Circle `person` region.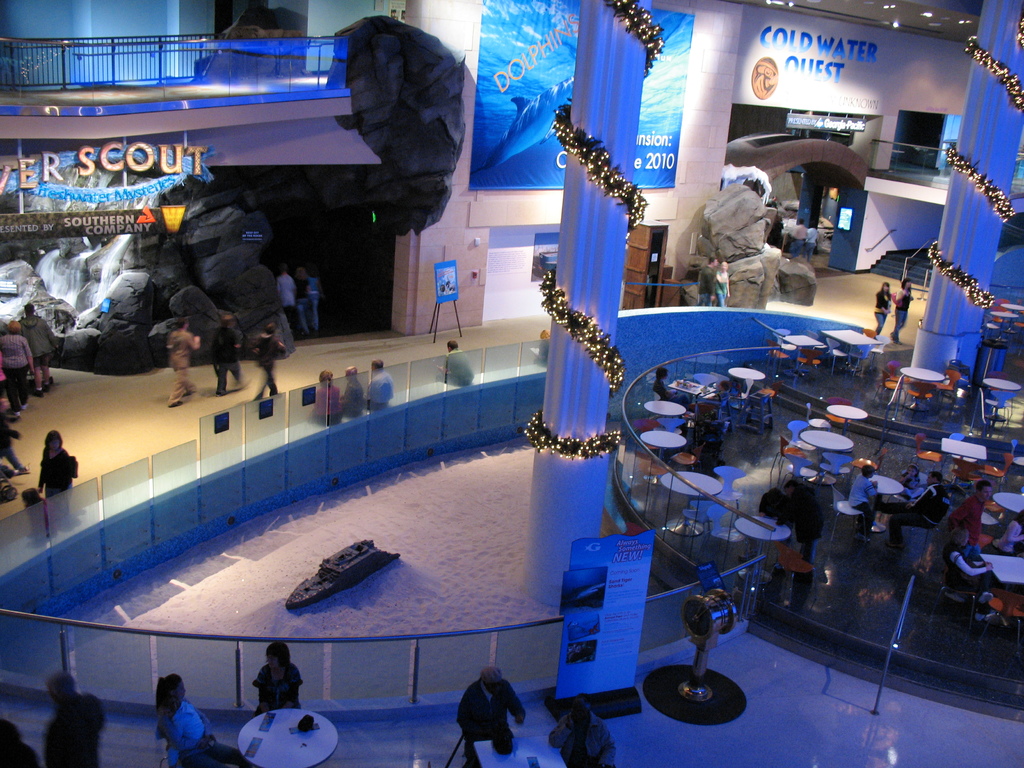
Region: locate(708, 256, 732, 306).
